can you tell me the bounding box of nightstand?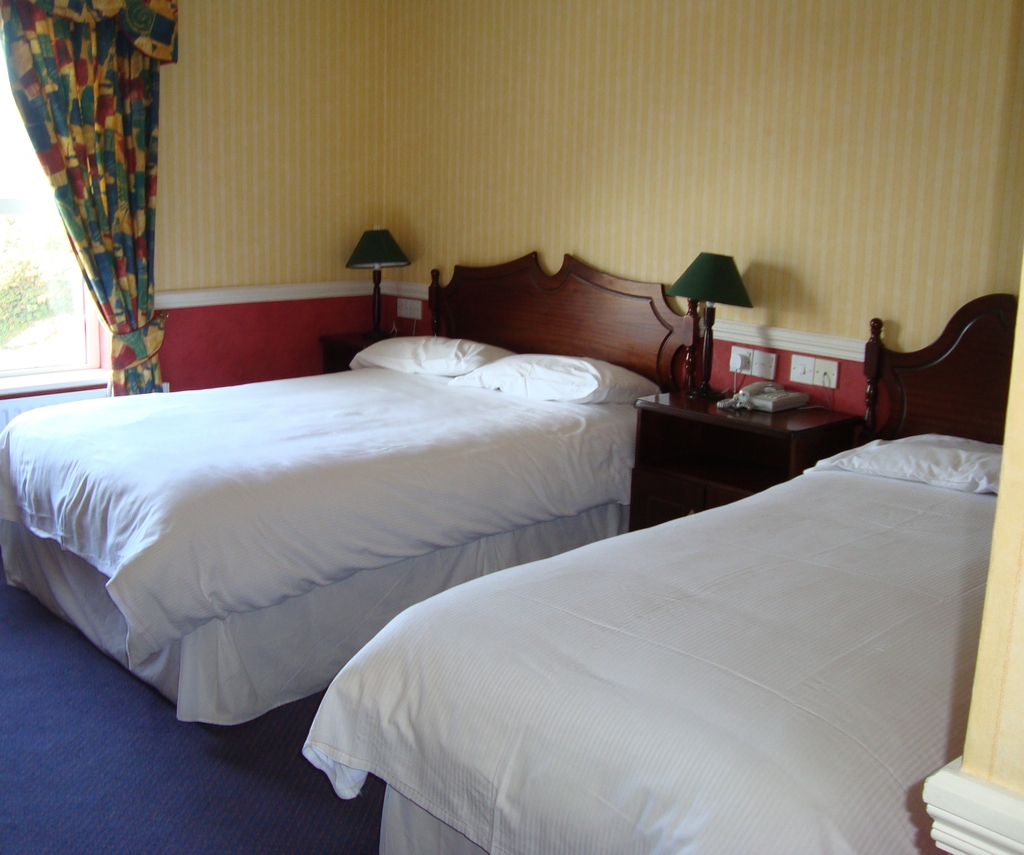
307:312:419:368.
